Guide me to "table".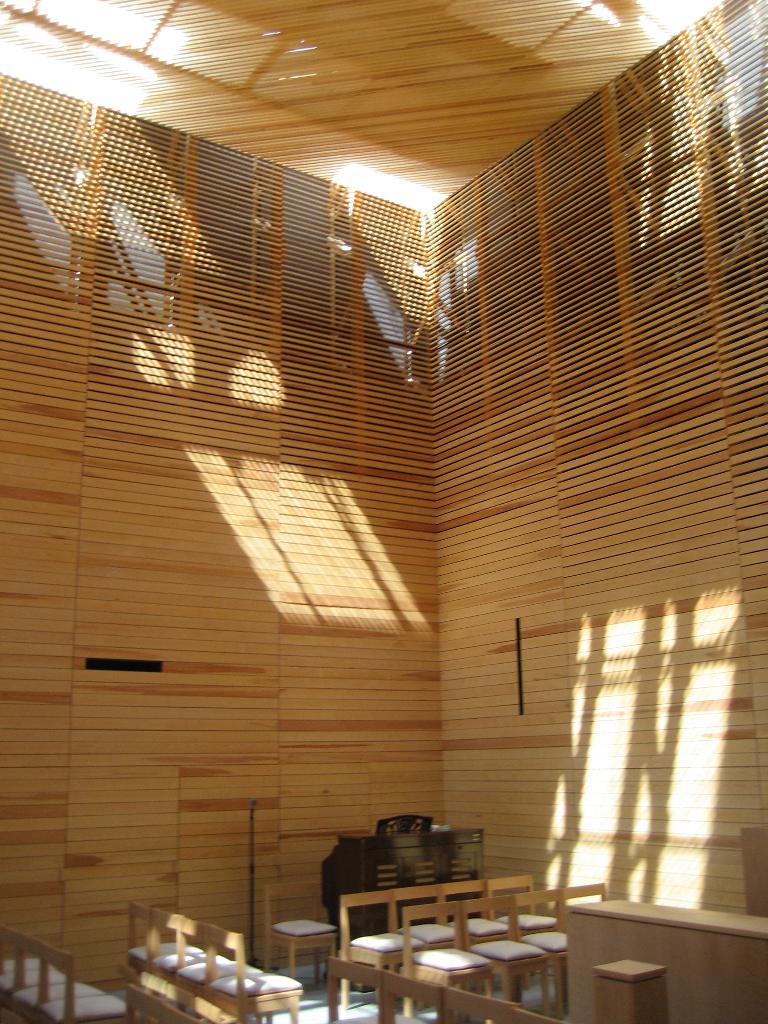
Guidance: [563,892,767,1023].
